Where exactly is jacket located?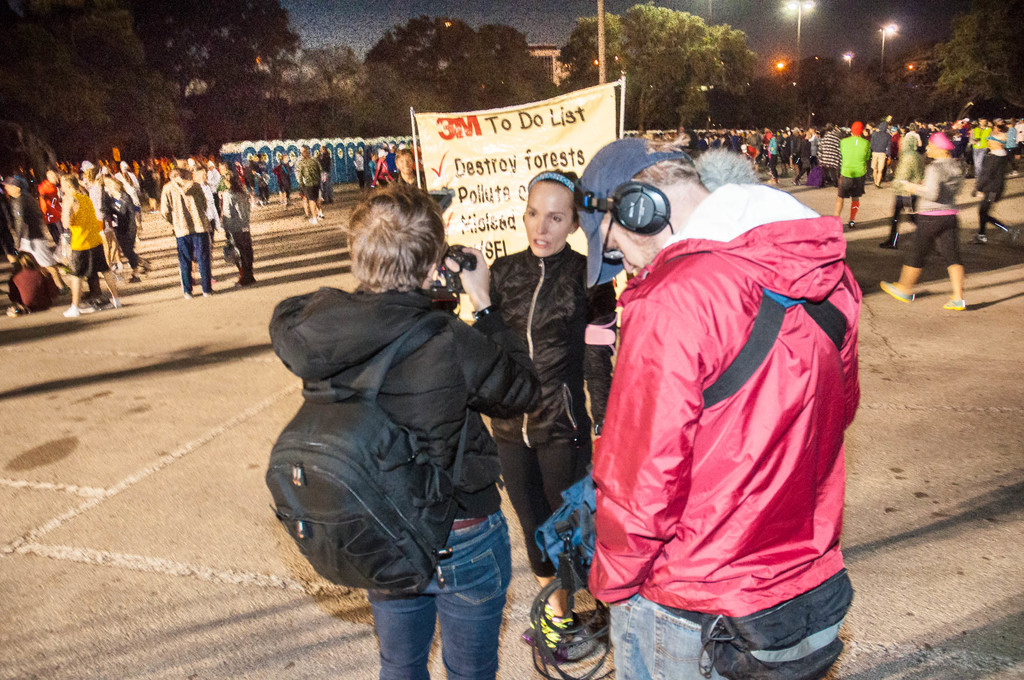
Its bounding box is x1=489, y1=248, x2=625, y2=446.
